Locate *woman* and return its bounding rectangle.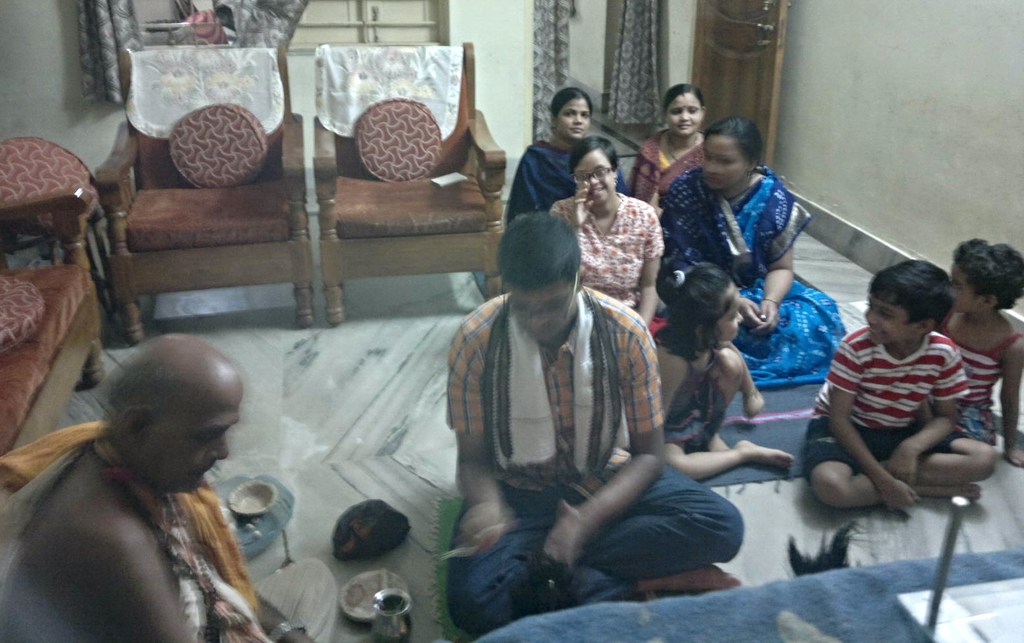
region(547, 132, 682, 337).
